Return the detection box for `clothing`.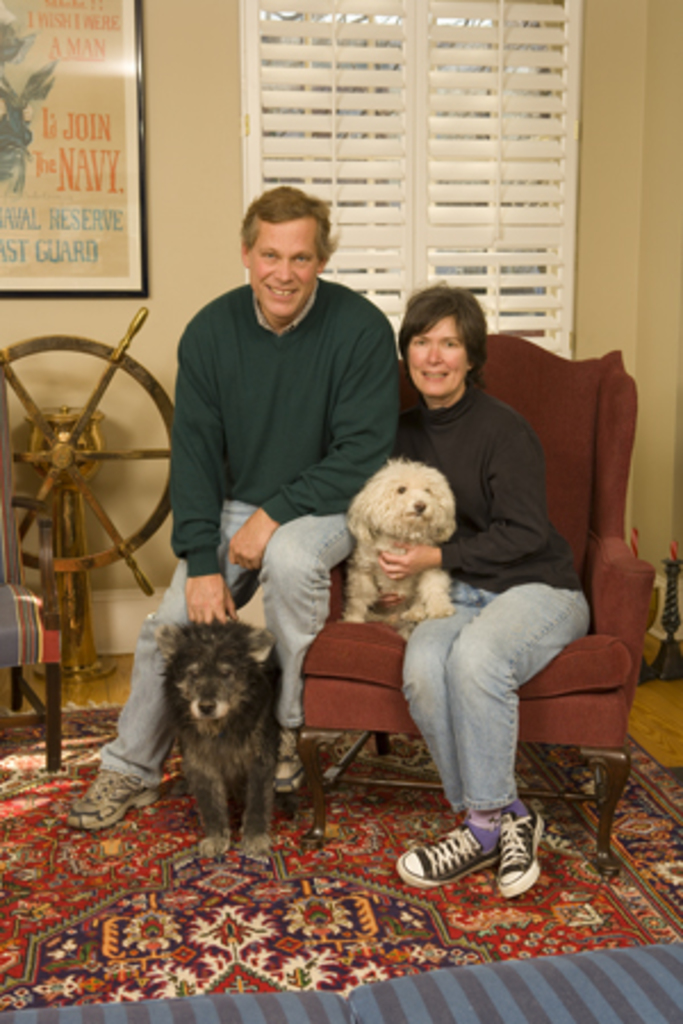
x1=394, y1=371, x2=592, y2=817.
